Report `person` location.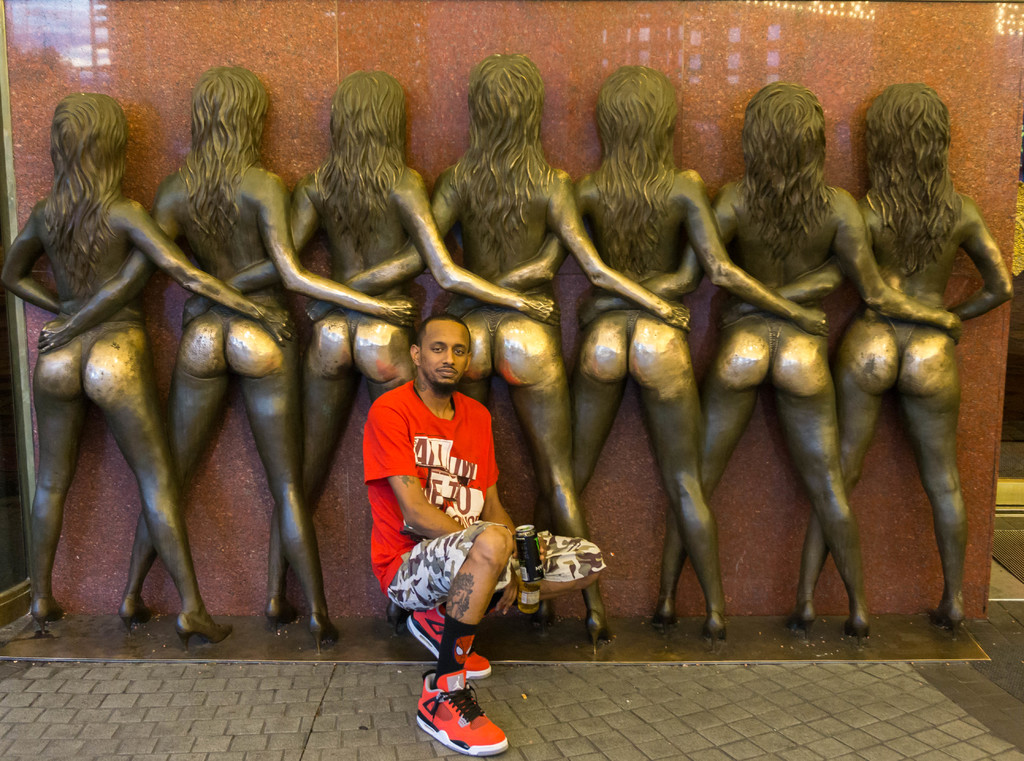
Report: 0 93 292 650.
